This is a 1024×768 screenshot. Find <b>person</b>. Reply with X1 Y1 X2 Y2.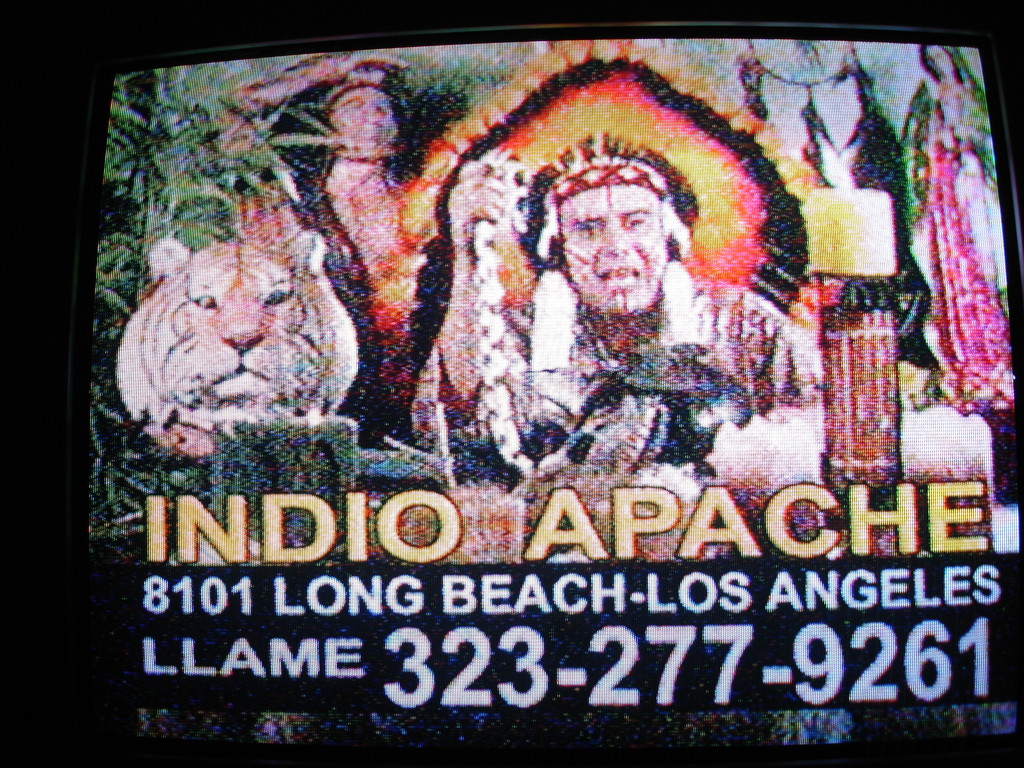
215 54 437 445.
